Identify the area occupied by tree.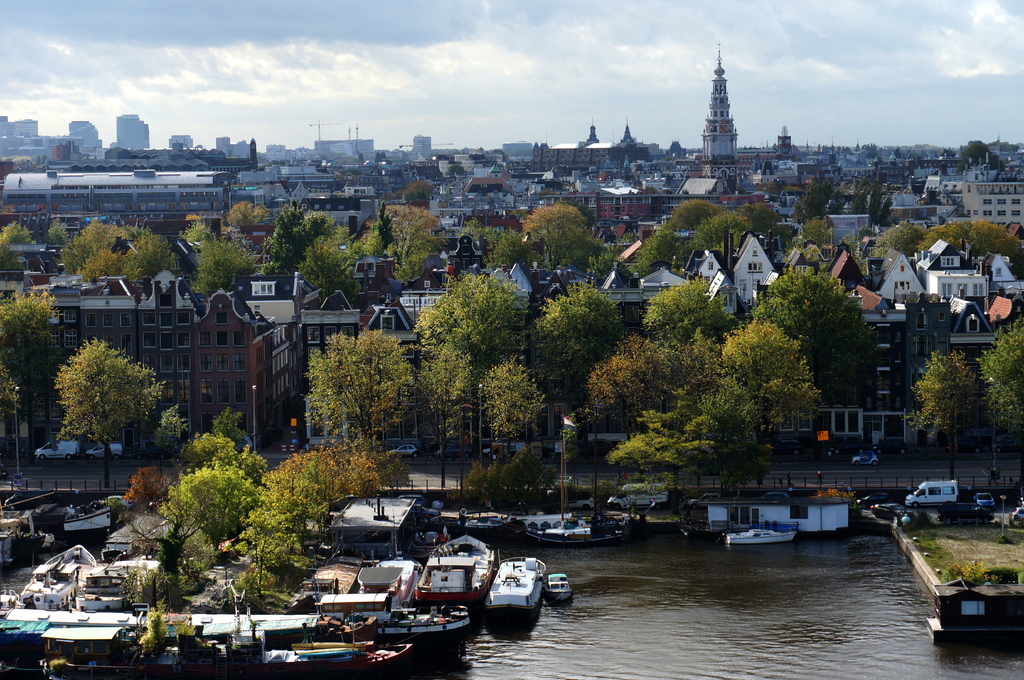
Area: bbox=[858, 230, 882, 243].
